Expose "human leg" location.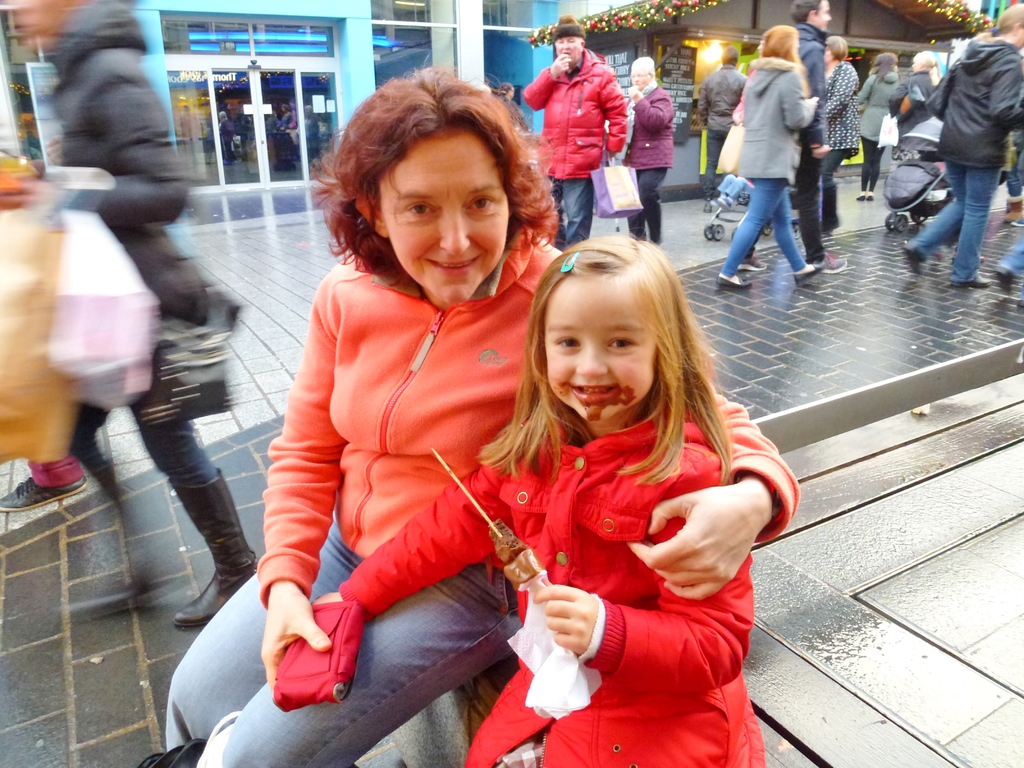
Exposed at box(548, 173, 561, 244).
